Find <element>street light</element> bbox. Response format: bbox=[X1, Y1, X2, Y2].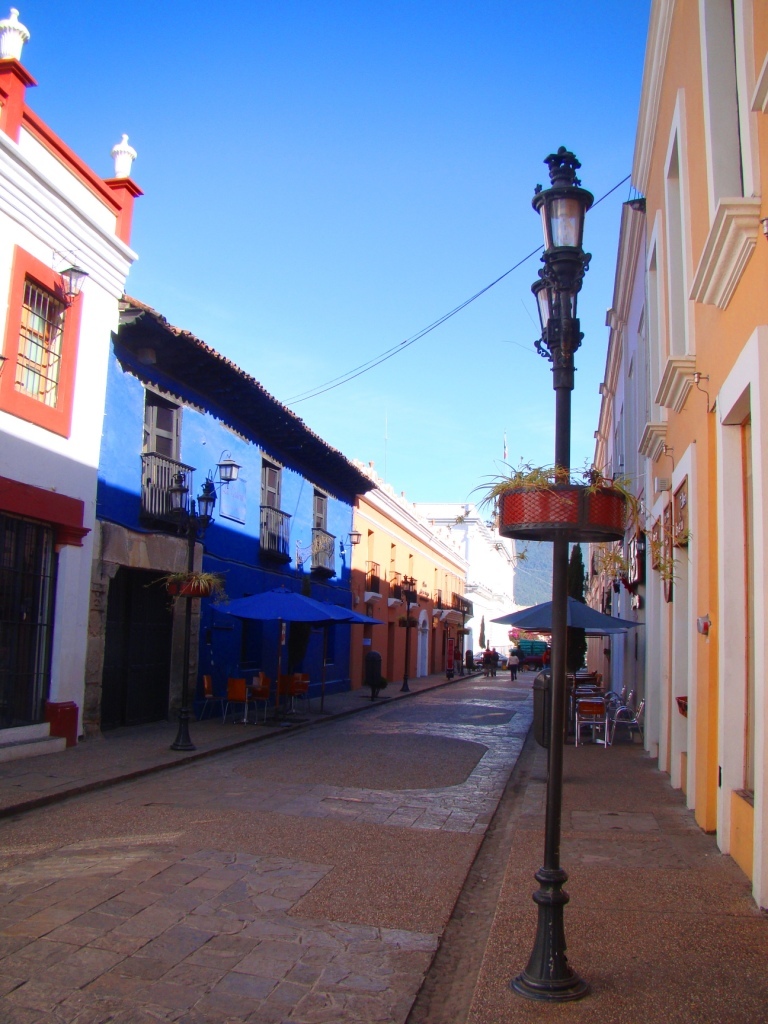
bbox=[399, 576, 417, 696].
